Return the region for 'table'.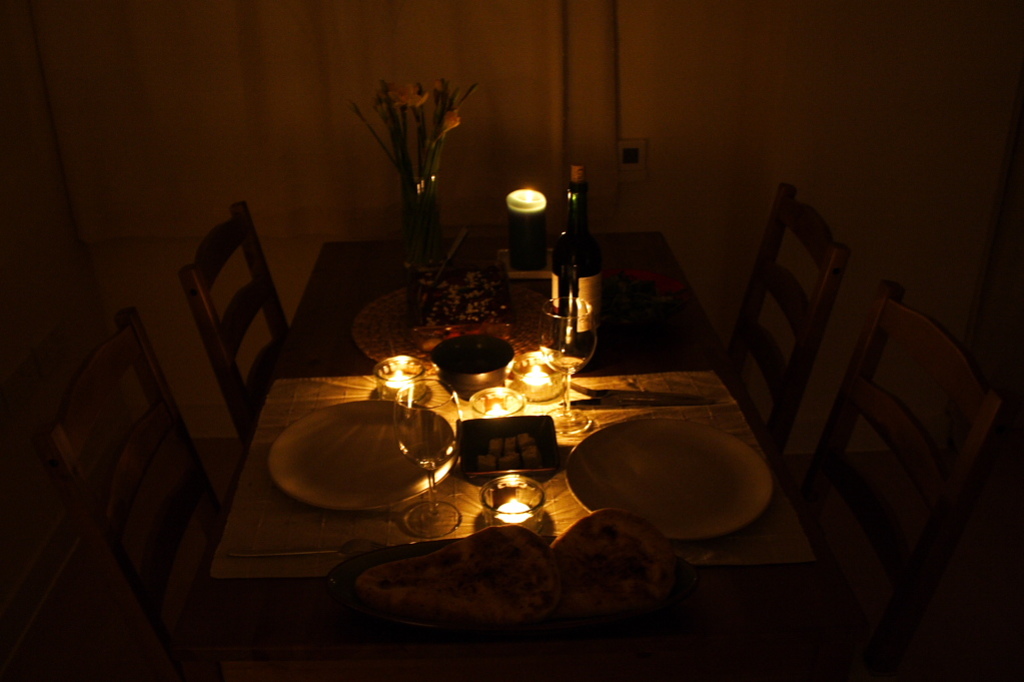
box(164, 219, 849, 639).
